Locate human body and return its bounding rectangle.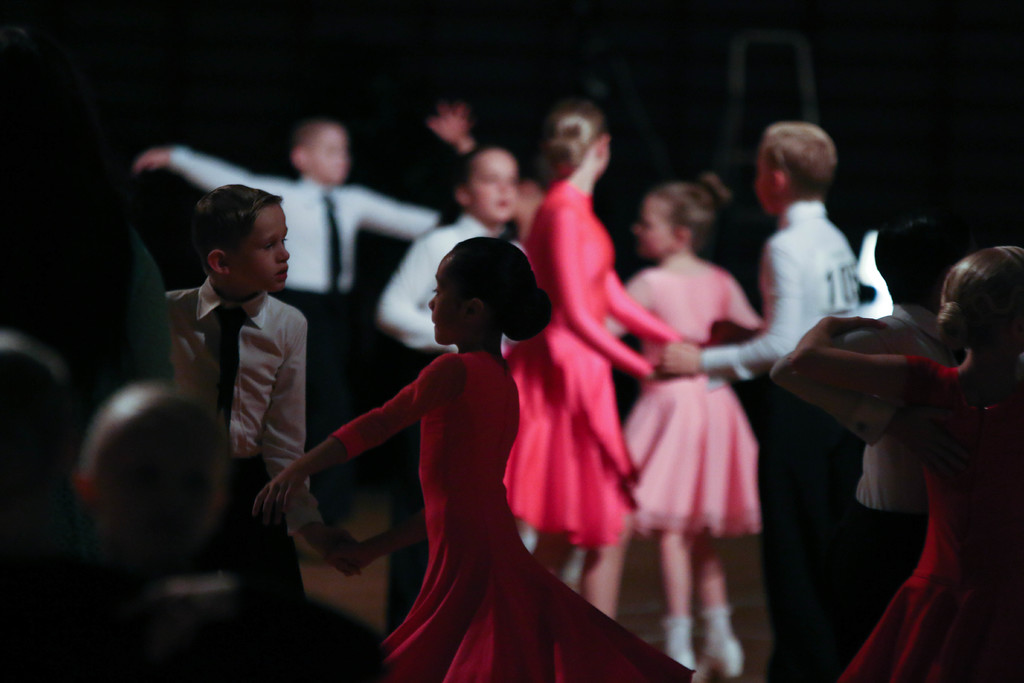
[776, 247, 1023, 682].
